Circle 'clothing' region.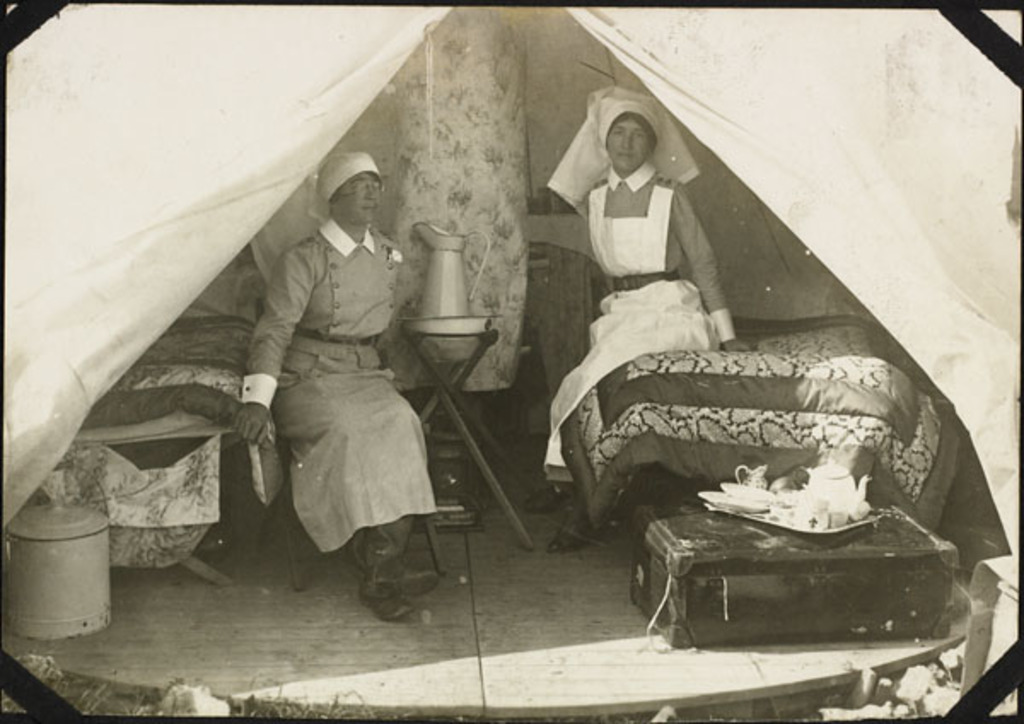
Region: l=236, t=217, r=439, b=598.
